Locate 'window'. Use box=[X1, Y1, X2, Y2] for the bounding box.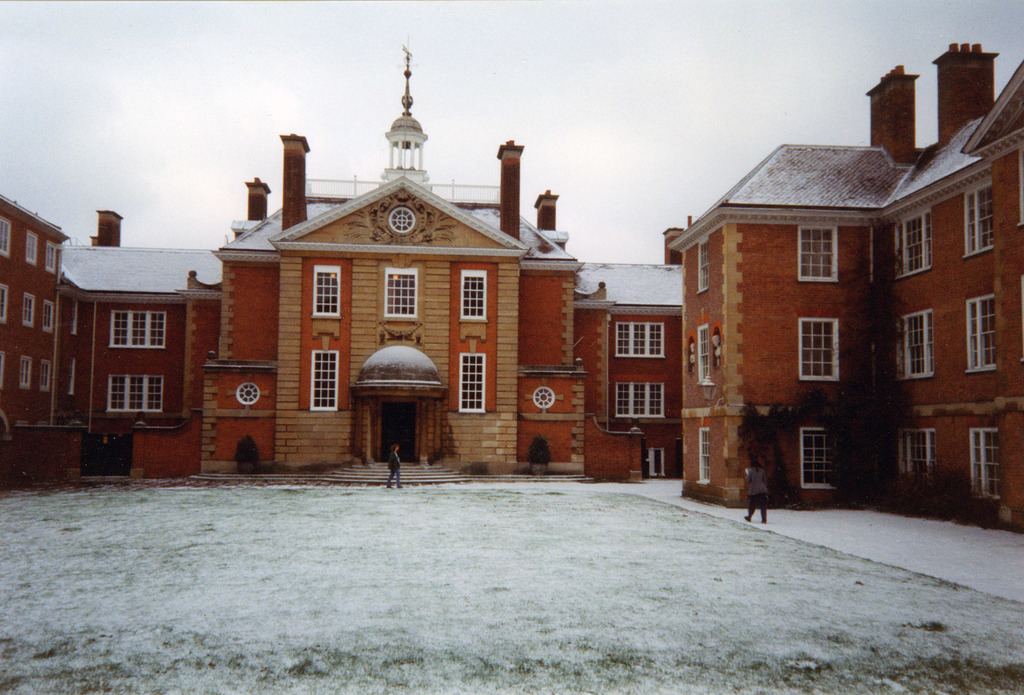
box=[615, 384, 664, 417].
